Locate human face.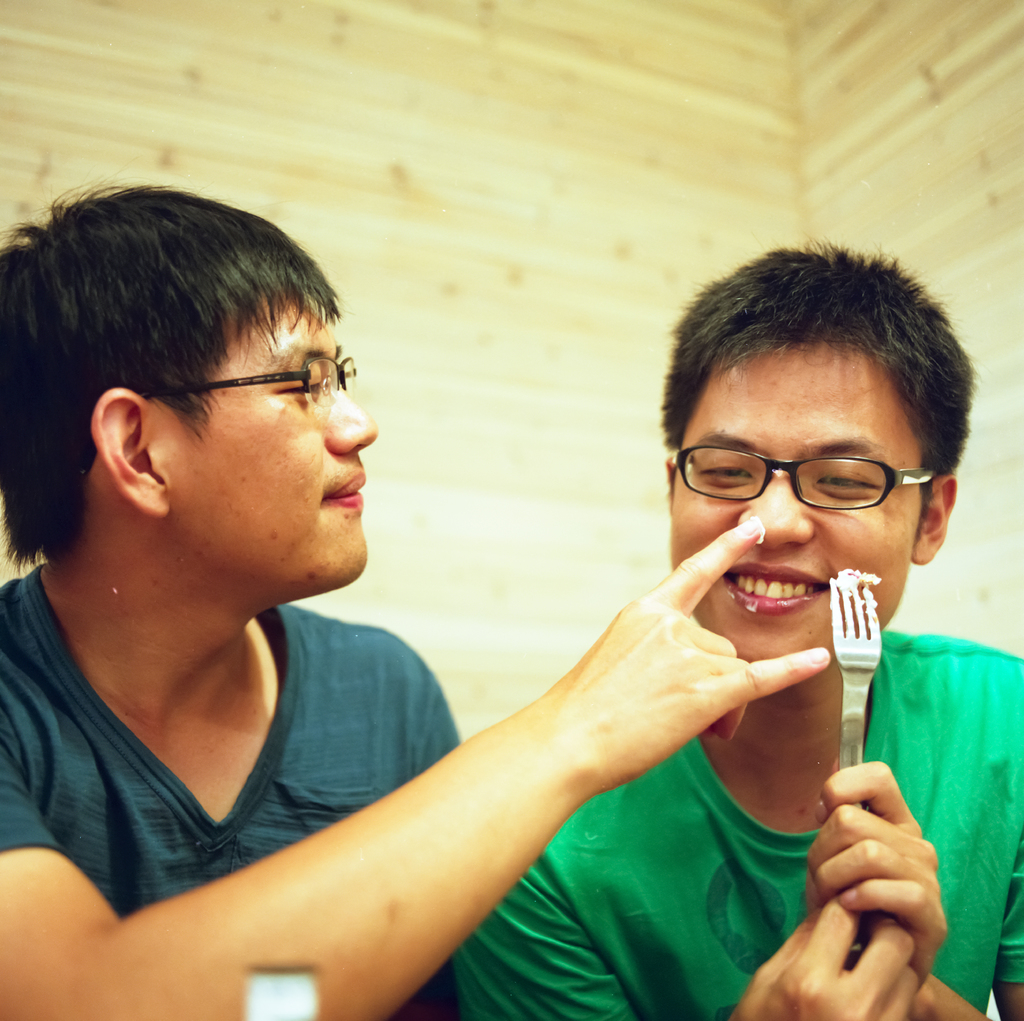
Bounding box: BBox(668, 339, 921, 664).
